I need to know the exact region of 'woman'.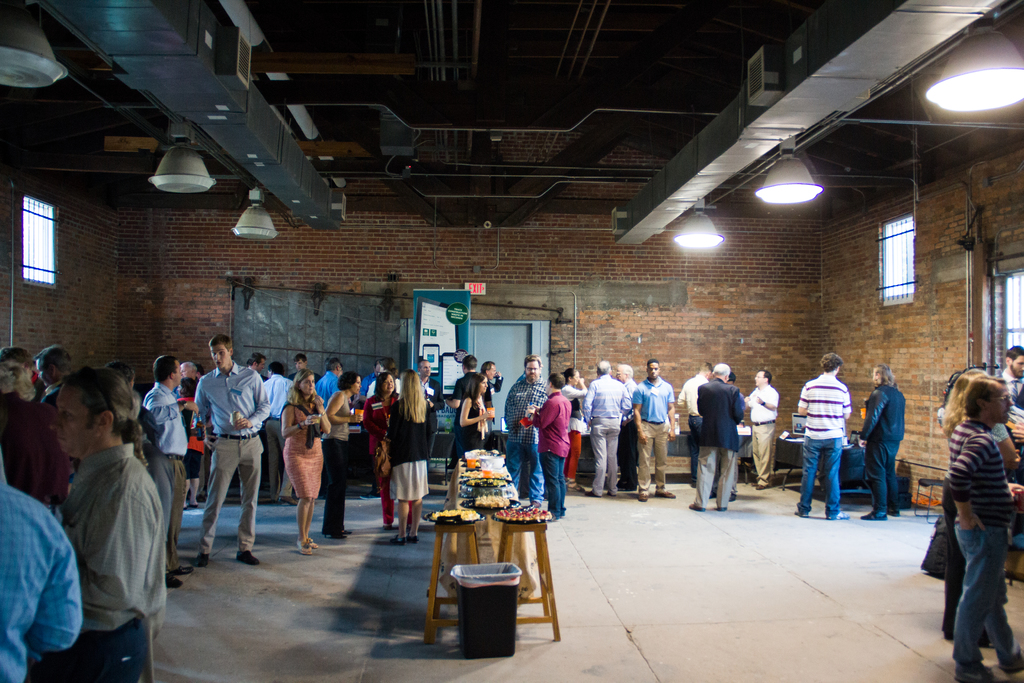
Region: x1=942 y1=367 x2=1020 y2=643.
